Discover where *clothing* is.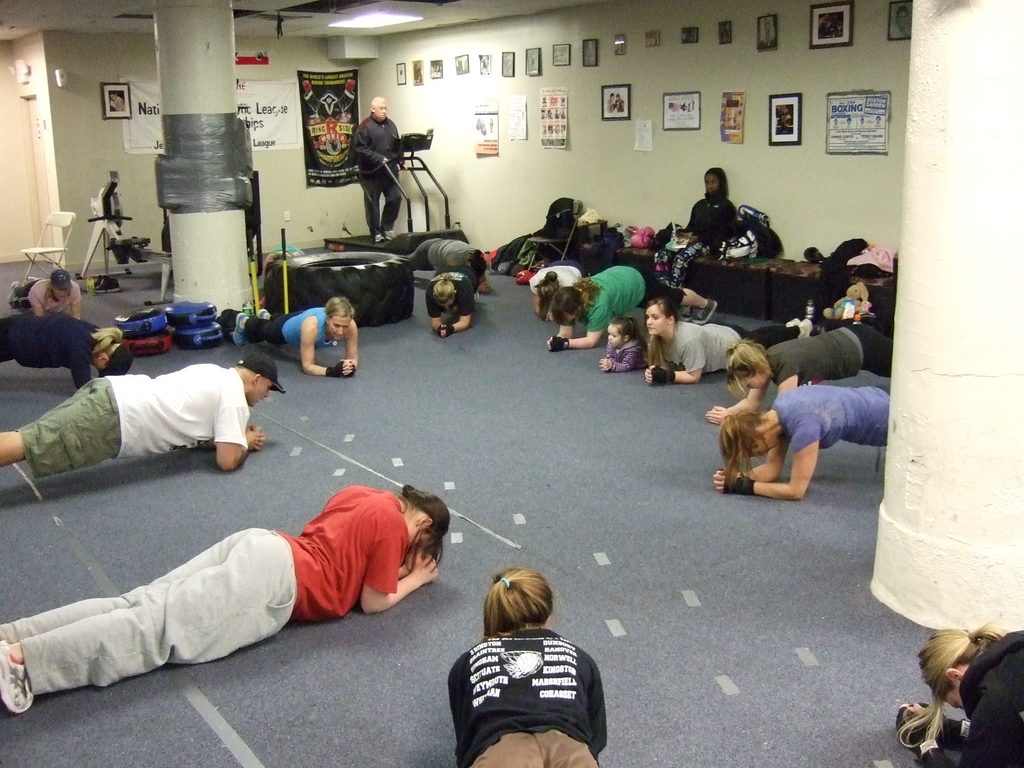
Discovered at 0:310:104:387.
